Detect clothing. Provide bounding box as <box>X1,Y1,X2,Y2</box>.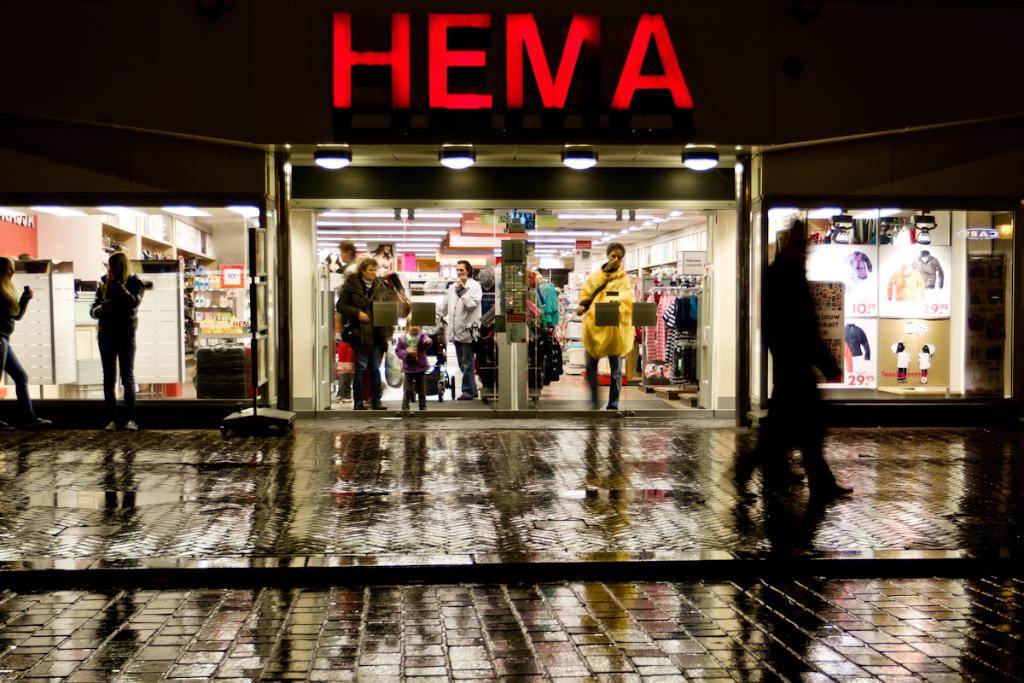
<box>337,282,396,347</box>.
